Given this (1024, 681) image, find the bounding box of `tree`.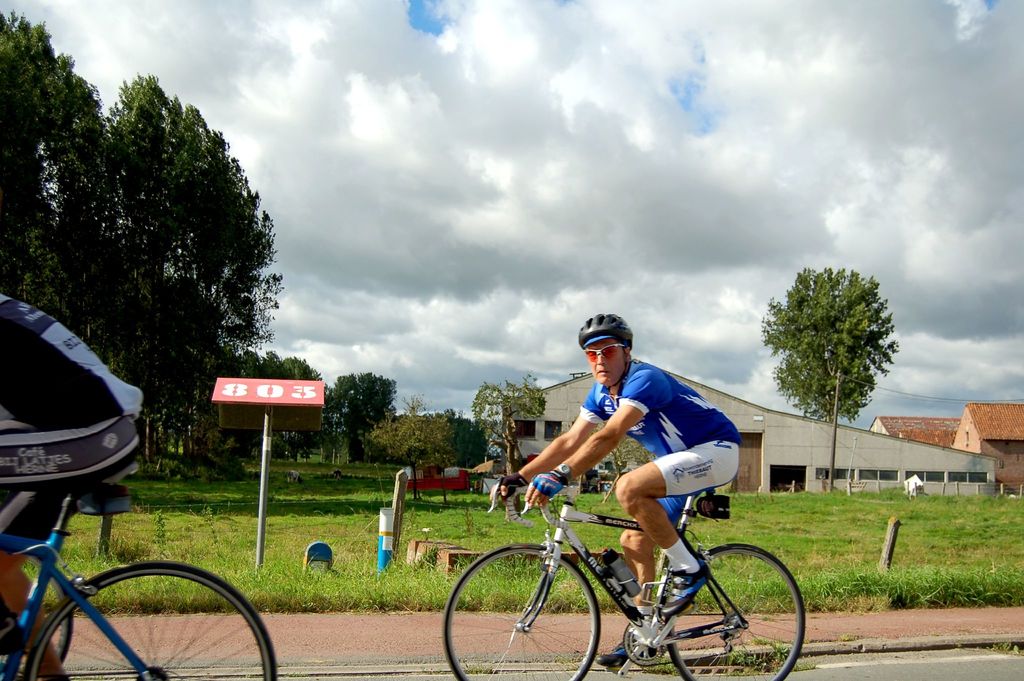
338,371,398,467.
